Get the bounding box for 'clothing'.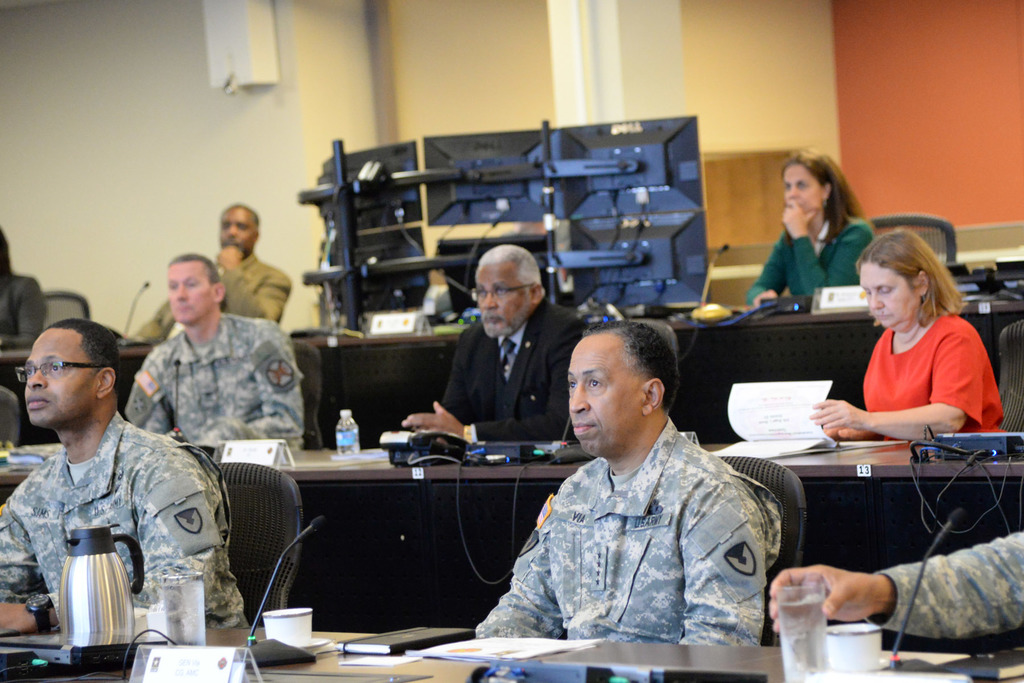
120/311/303/454.
